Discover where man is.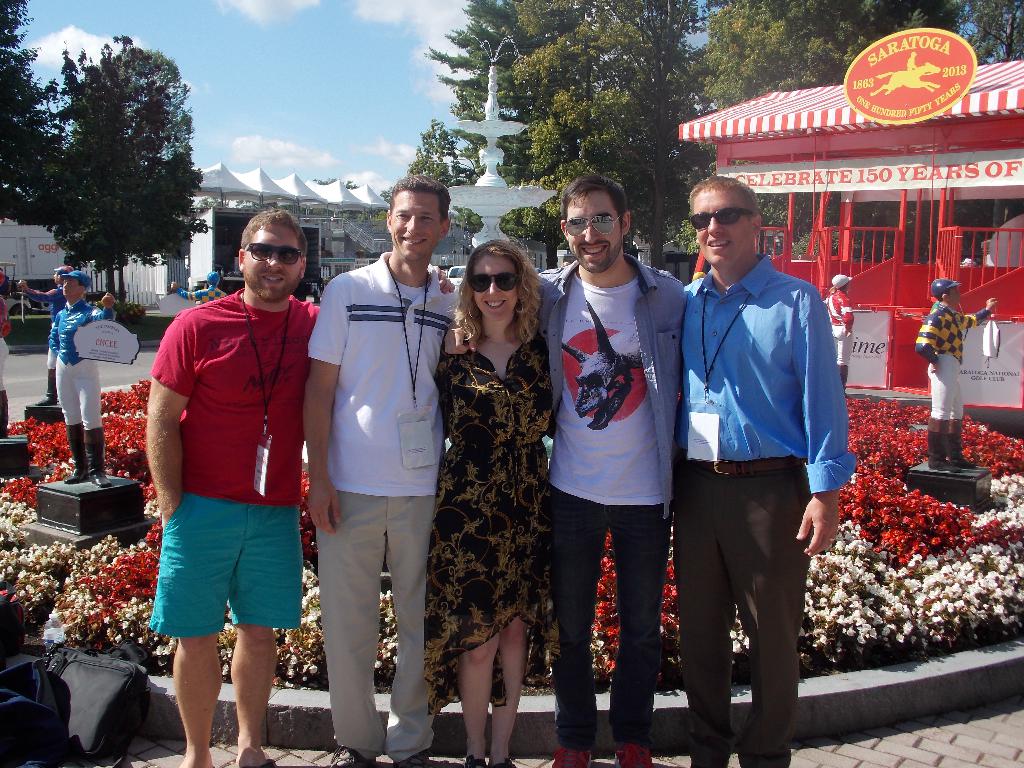
Discovered at rect(22, 262, 82, 407).
